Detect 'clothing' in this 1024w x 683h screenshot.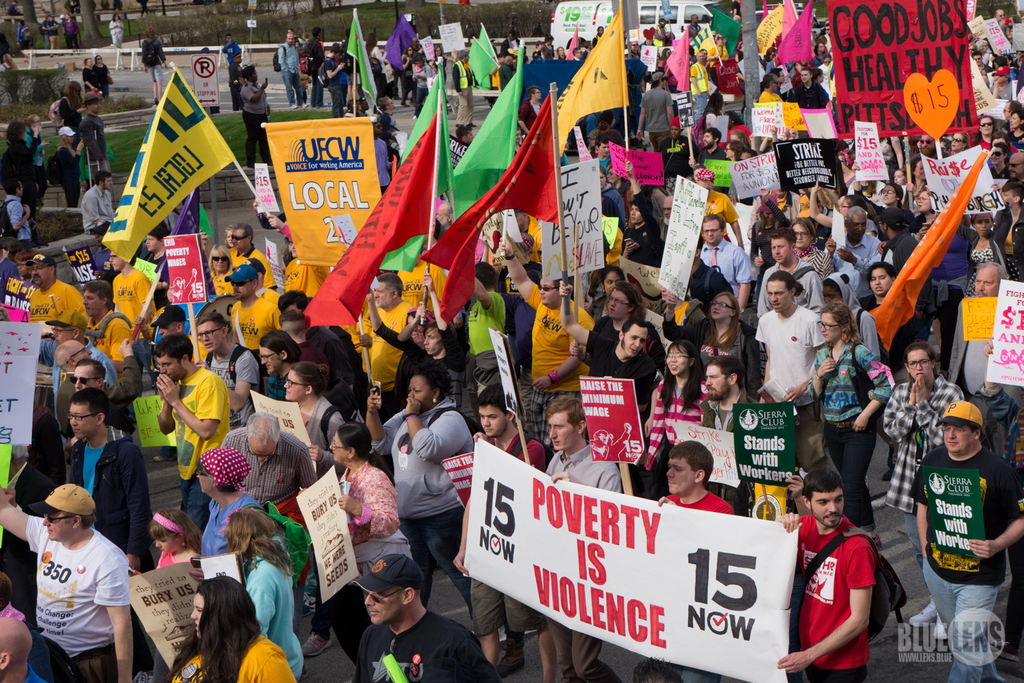
Detection: (left=855, top=187, right=902, bottom=217).
